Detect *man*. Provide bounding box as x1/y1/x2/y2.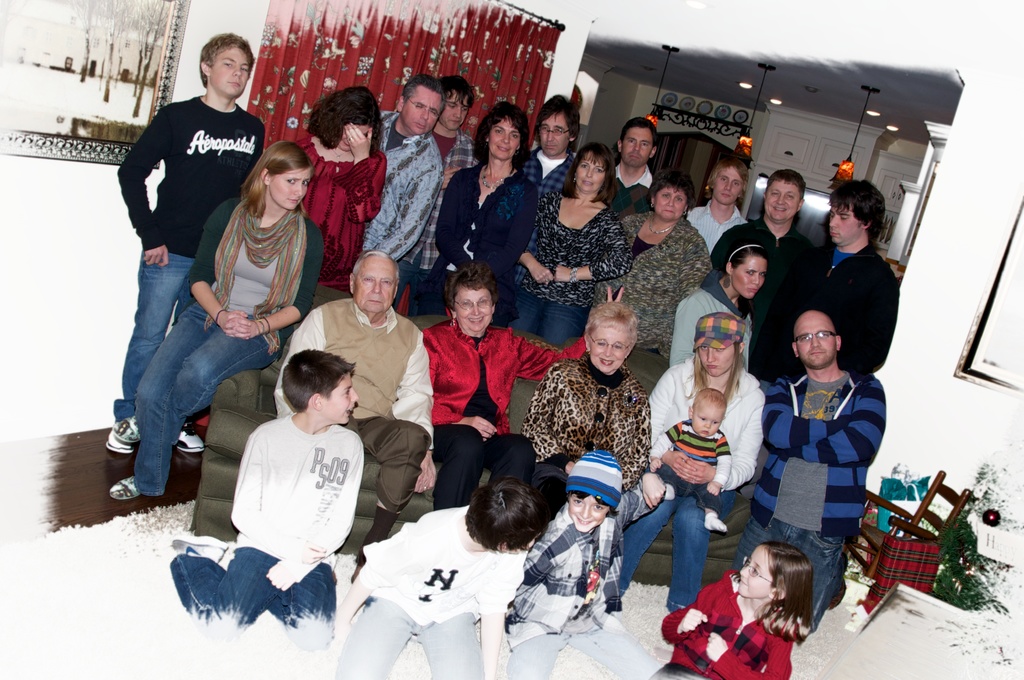
313/486/555/679.
